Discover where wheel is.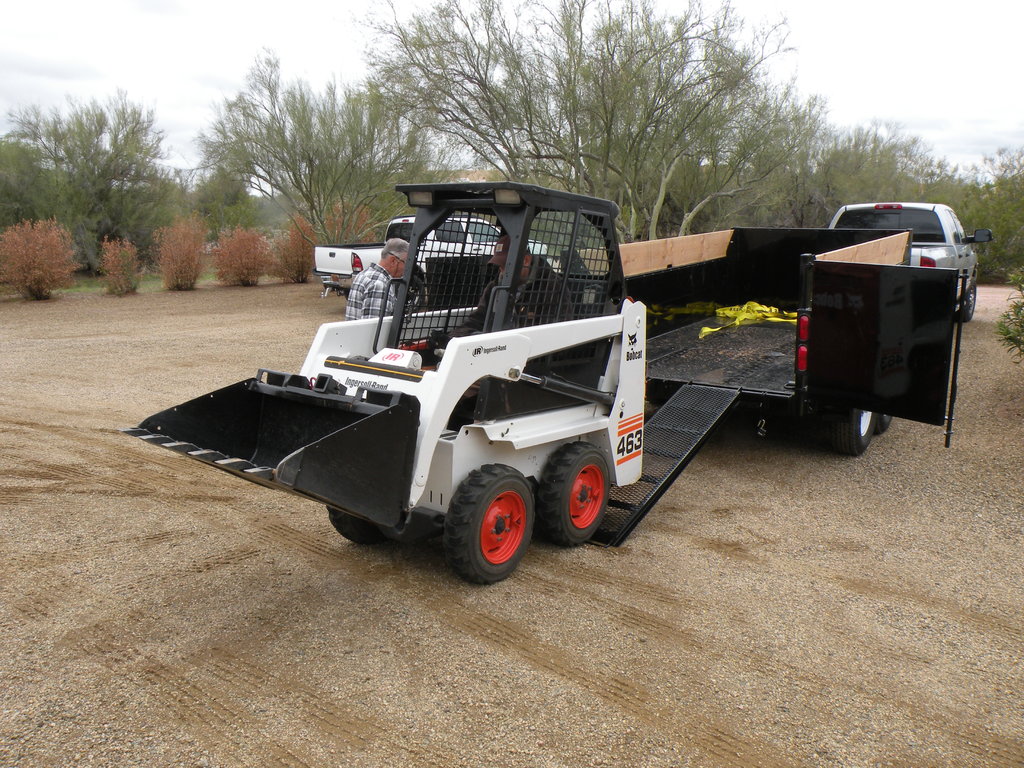
Discovered at 874, 411, 892, 436.
